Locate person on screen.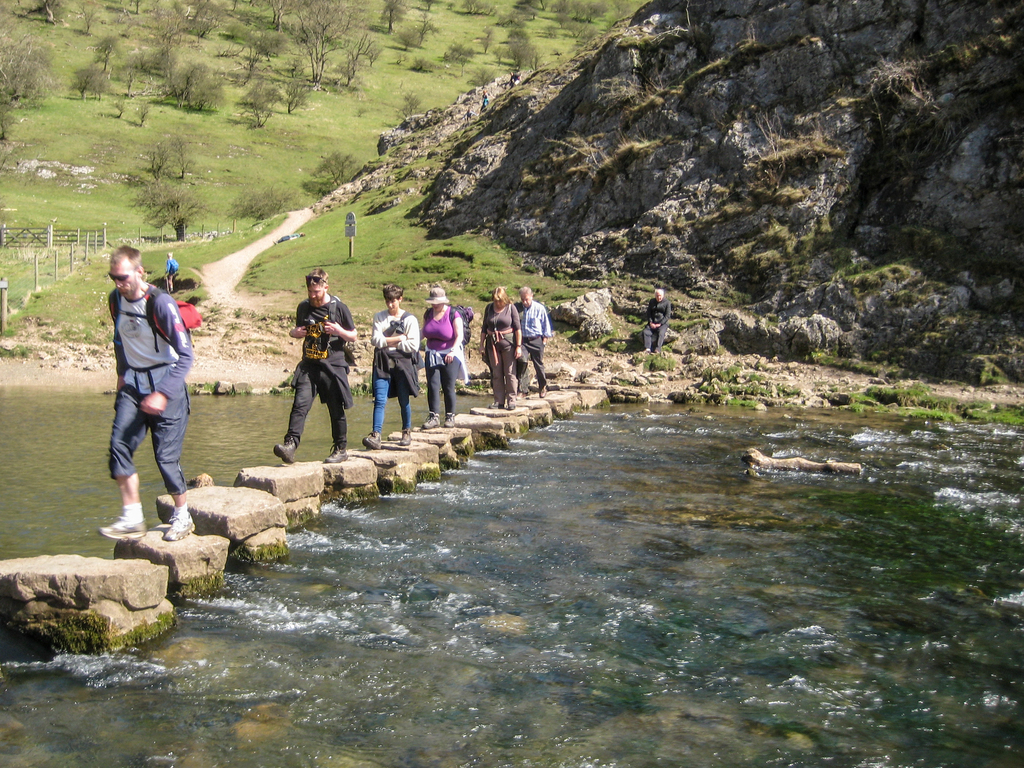
On screen at box=[159, 249, 179, 297].
